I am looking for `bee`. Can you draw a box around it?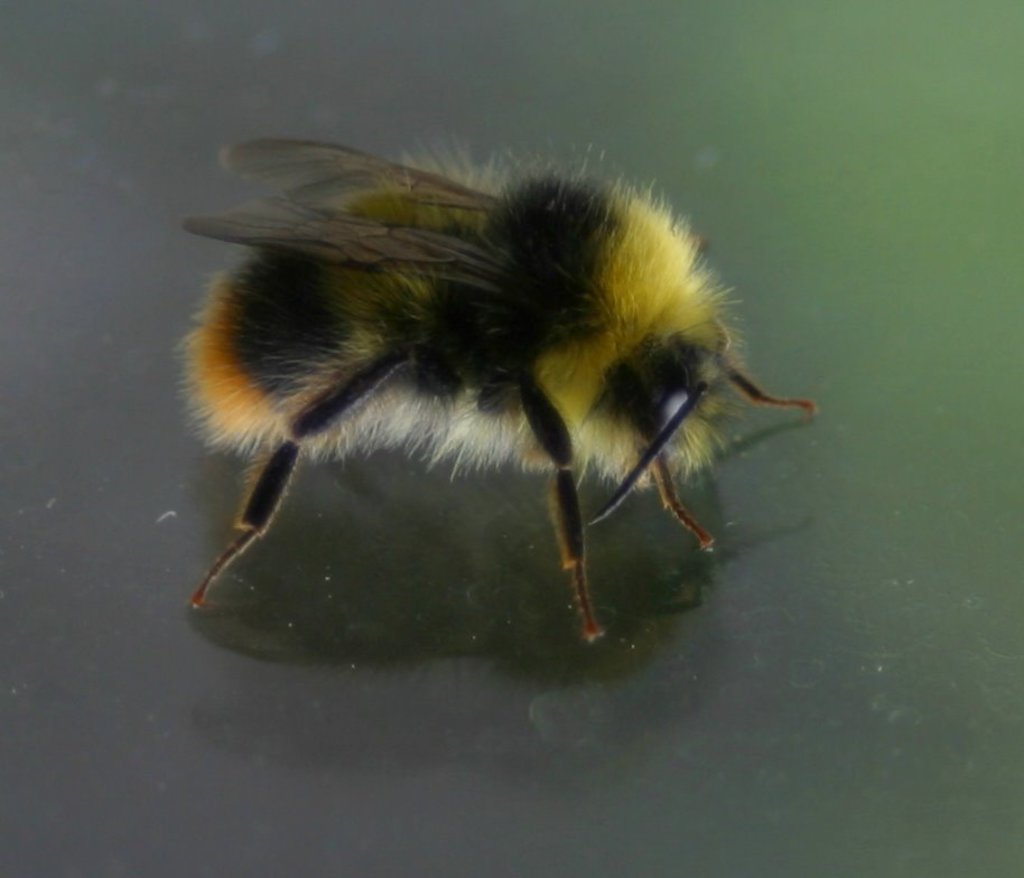
Sure, the bounding box is box=[148, 134, 819, 665].
